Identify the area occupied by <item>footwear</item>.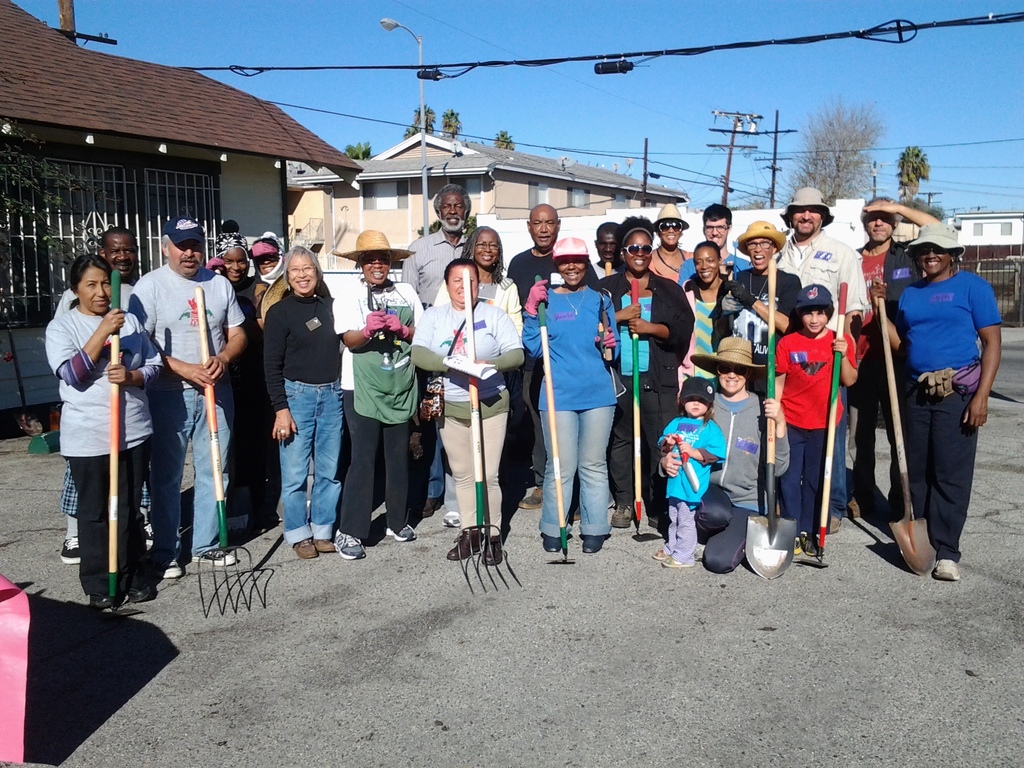
Area: 449, 524, 488, 559.
